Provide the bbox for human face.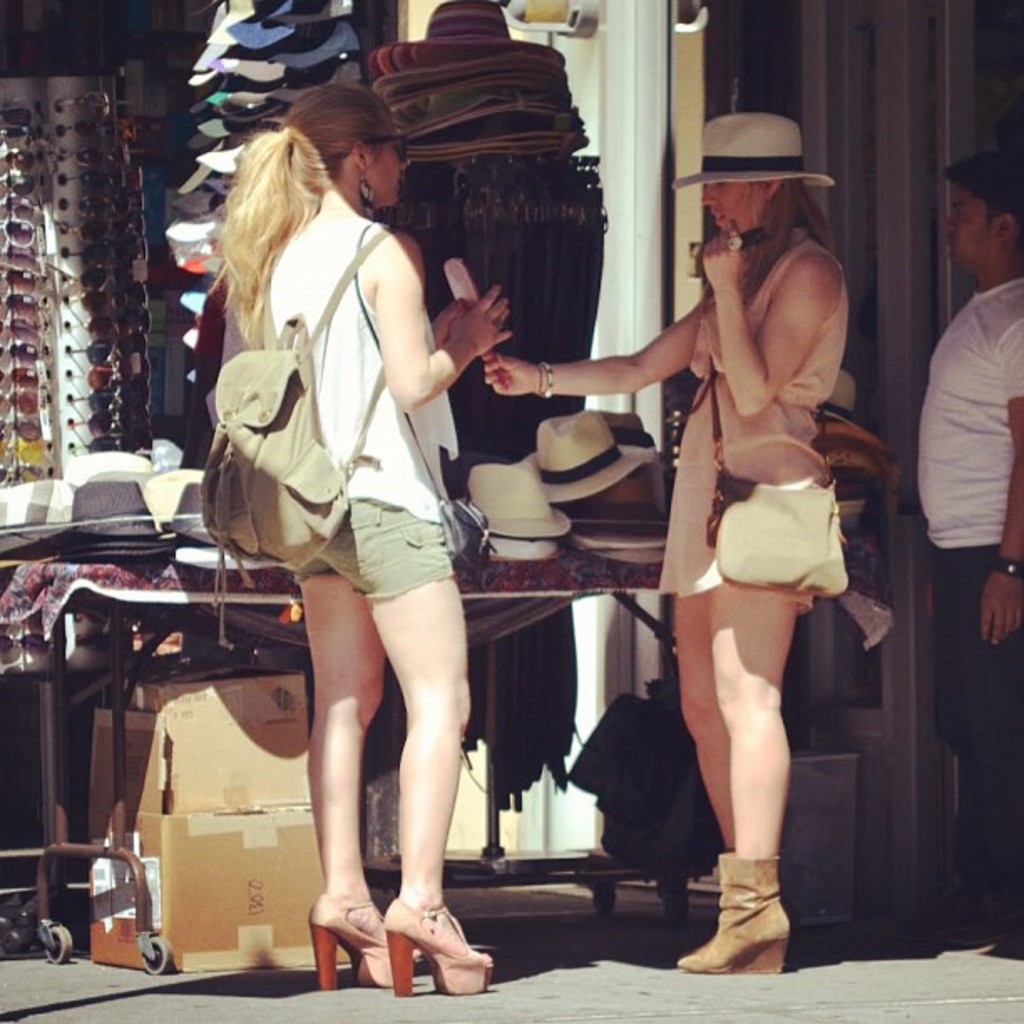
crop(375, 115, 408, 211).
